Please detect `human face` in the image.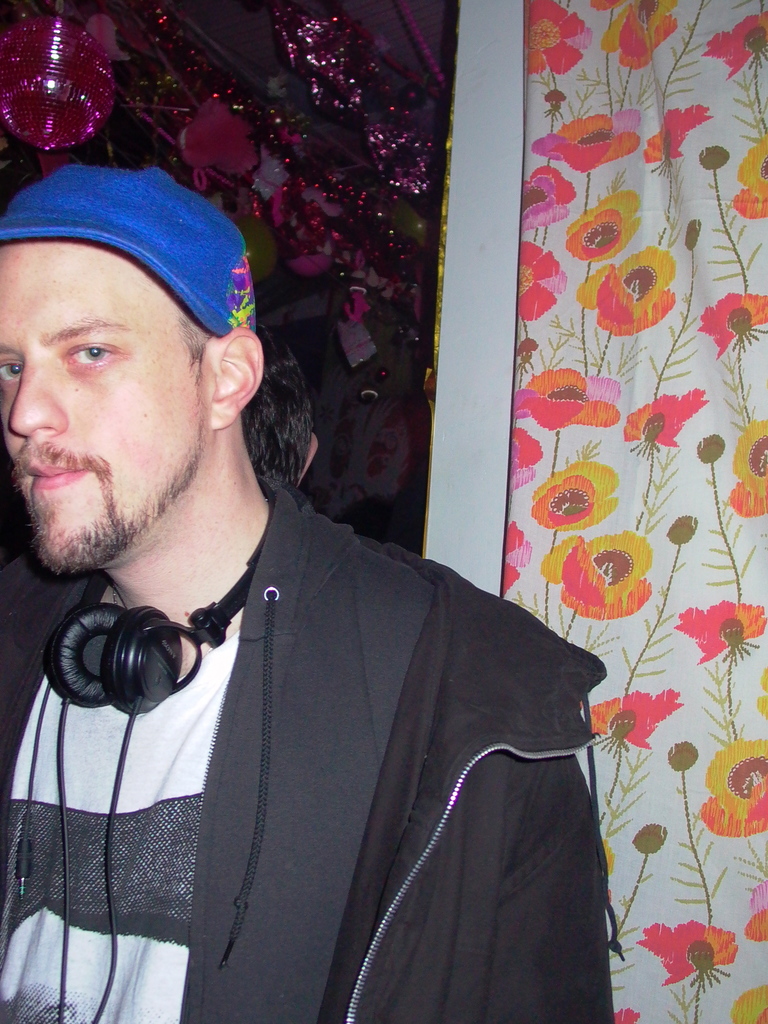
box(0, 239, 207, 576).
